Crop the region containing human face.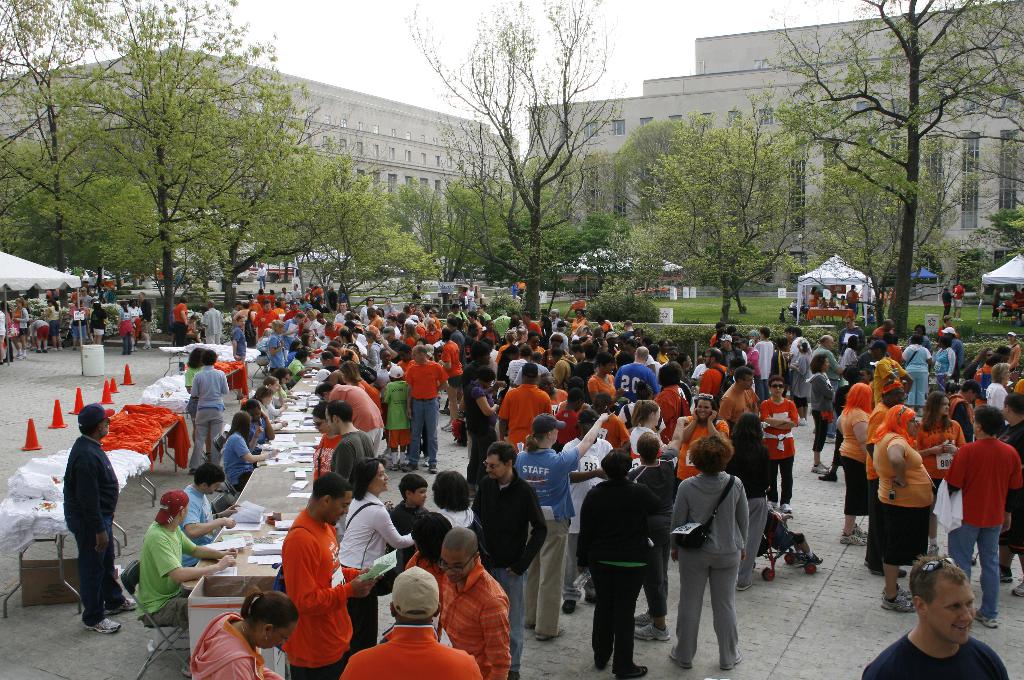
Crop region: region(436, 550, 475, 588).
